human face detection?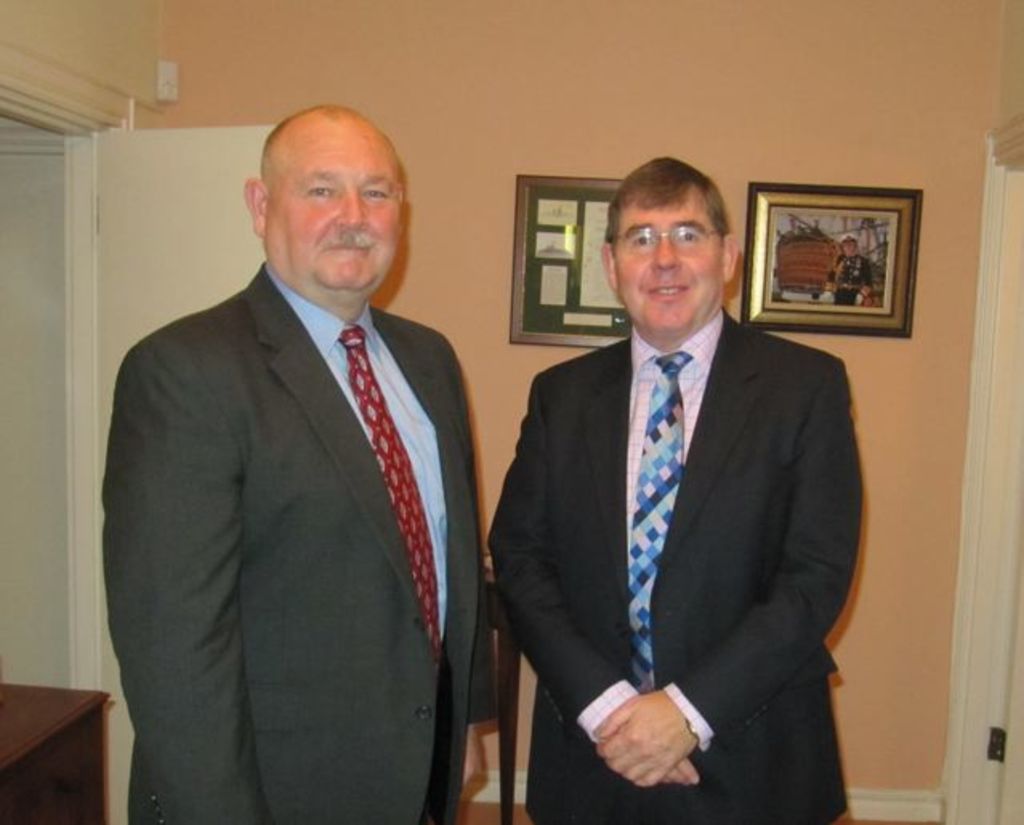
[x1=612, y1=197, x2=724, y2=336]
